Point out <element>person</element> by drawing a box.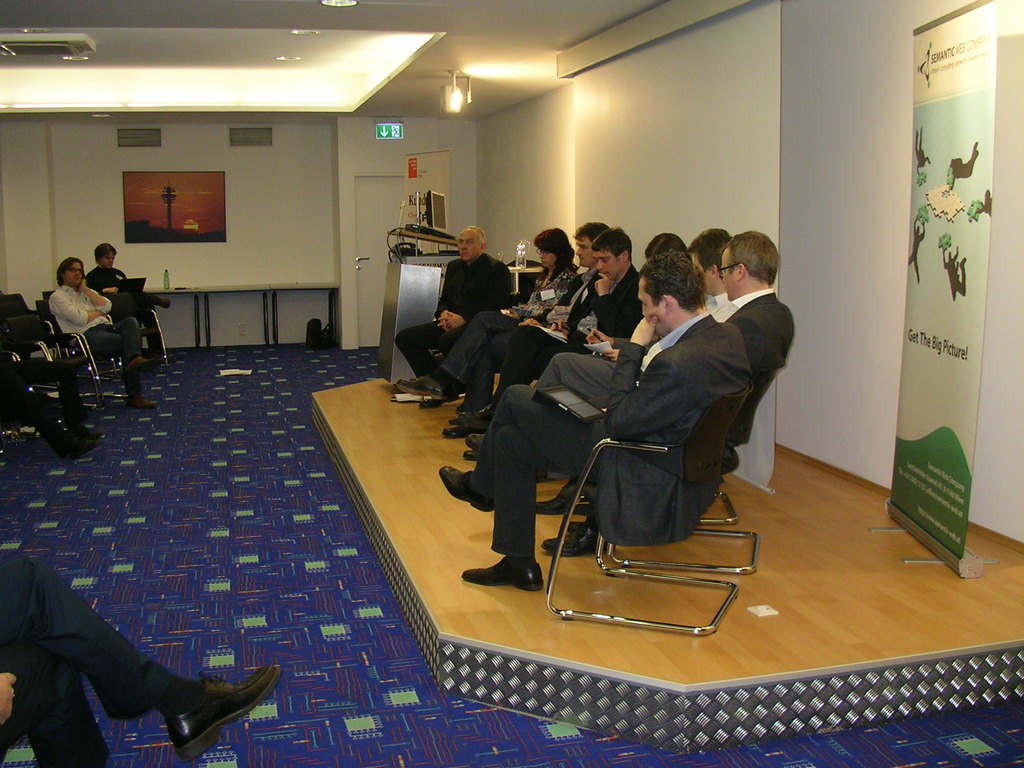
392 222 518 393.
